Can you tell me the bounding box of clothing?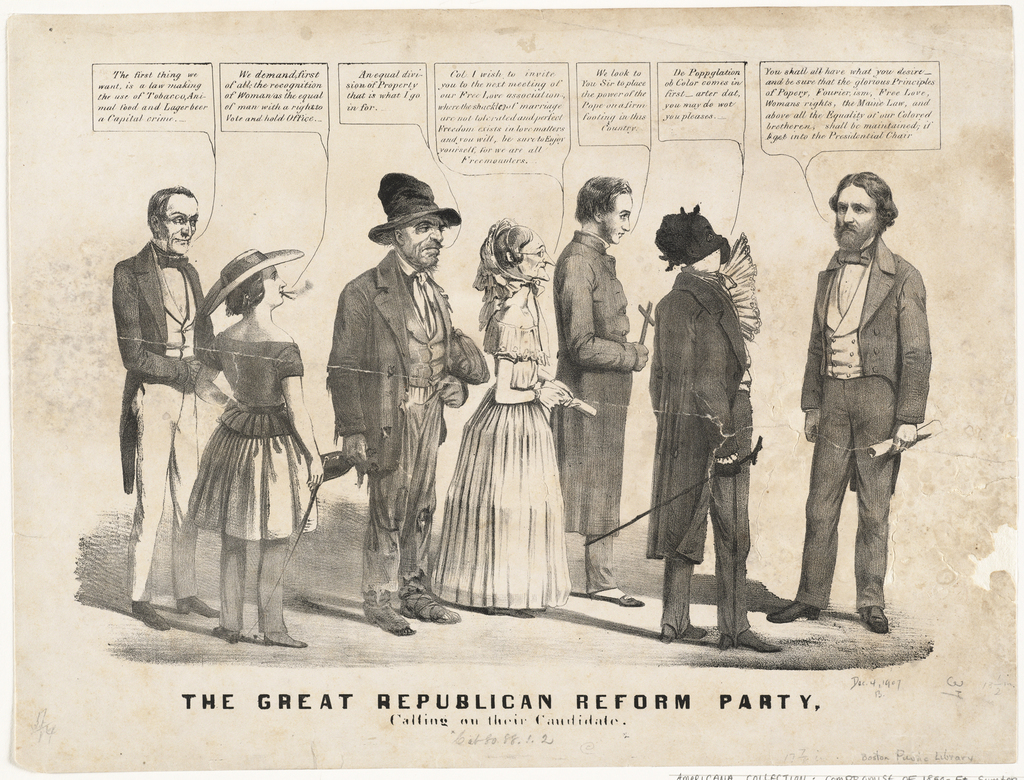
x1=552 y1=227 x2=634 y2=594.
